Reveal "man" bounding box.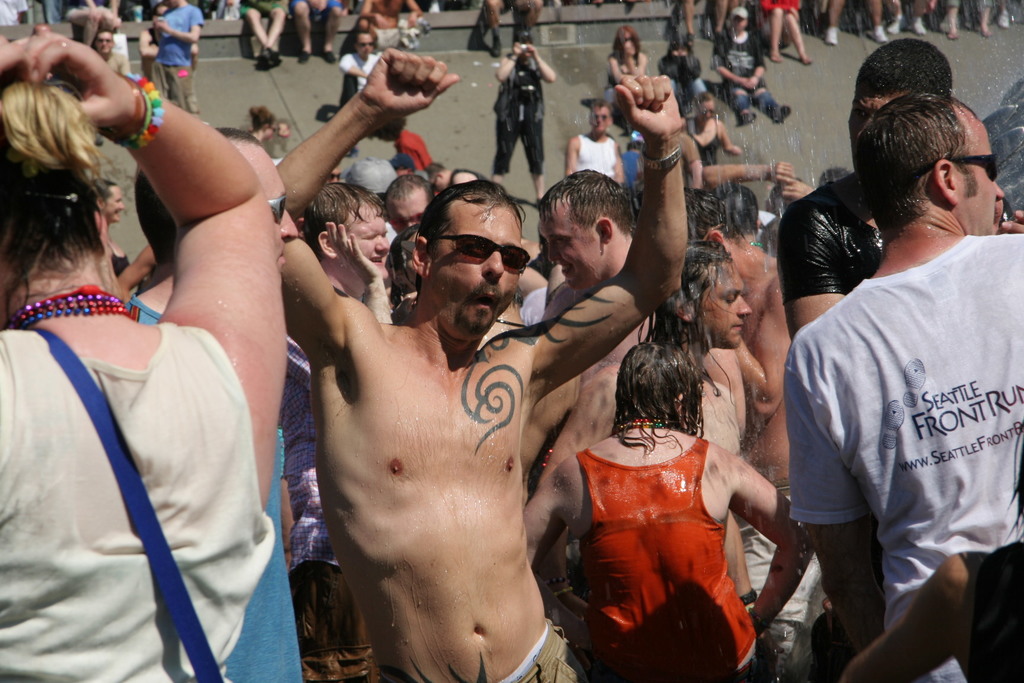
Revealed: 787/93/1023/682.
